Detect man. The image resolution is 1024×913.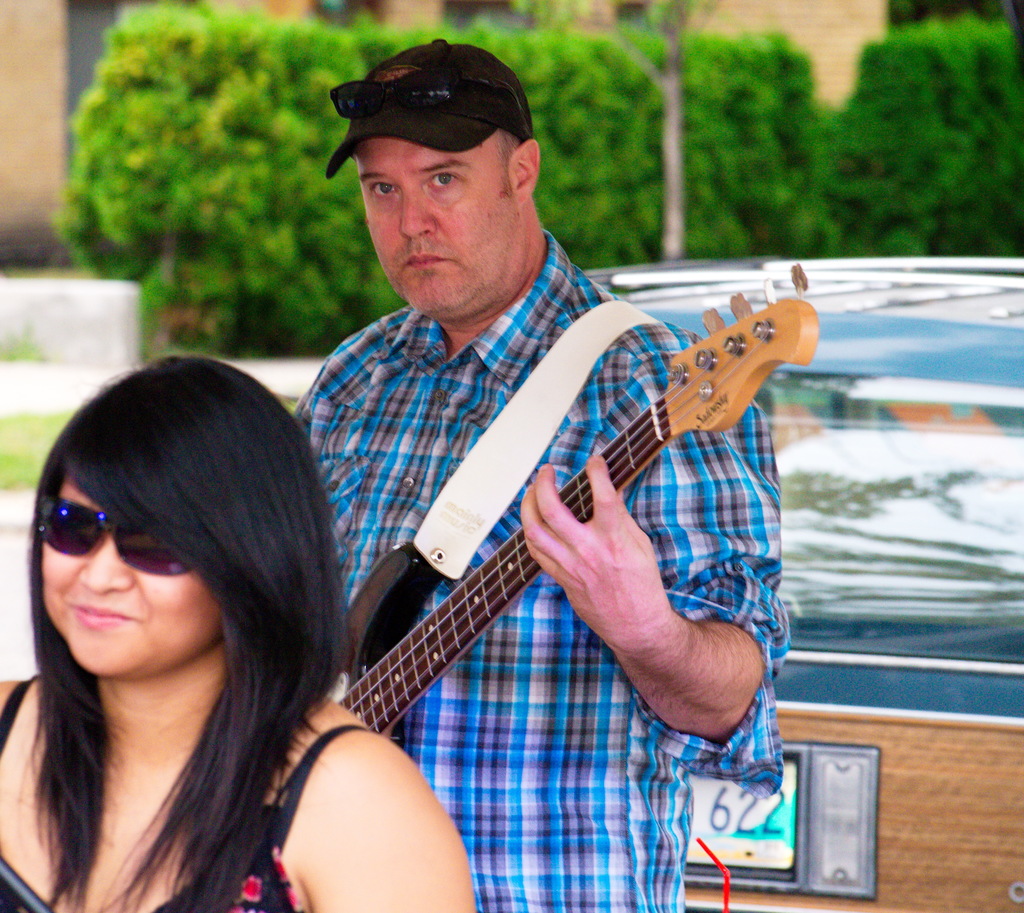
crop(209, 72, 839, 879).
